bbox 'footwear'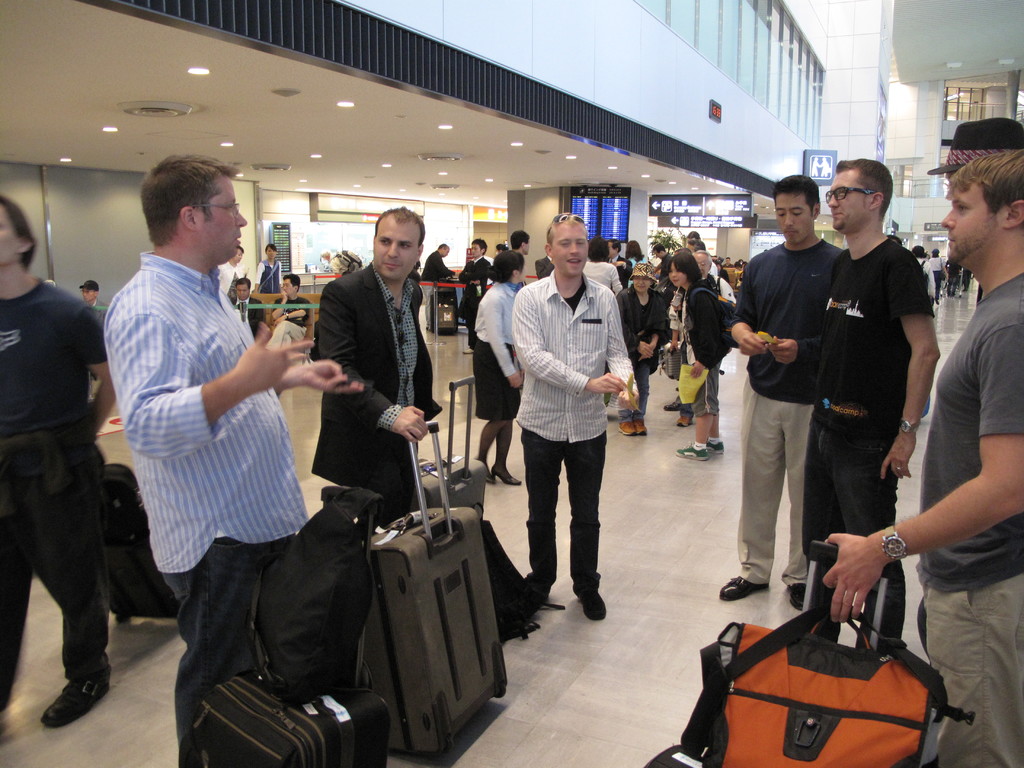
493, 454, 518, 483
